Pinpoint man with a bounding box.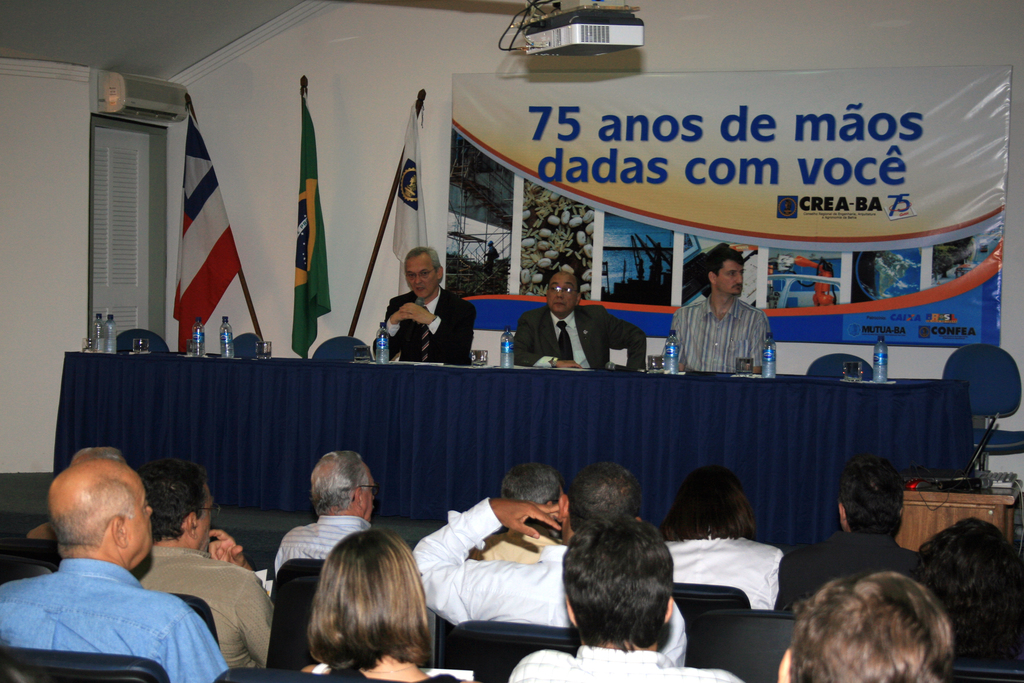
(left=467, top=462, right=568, bottom=563).
